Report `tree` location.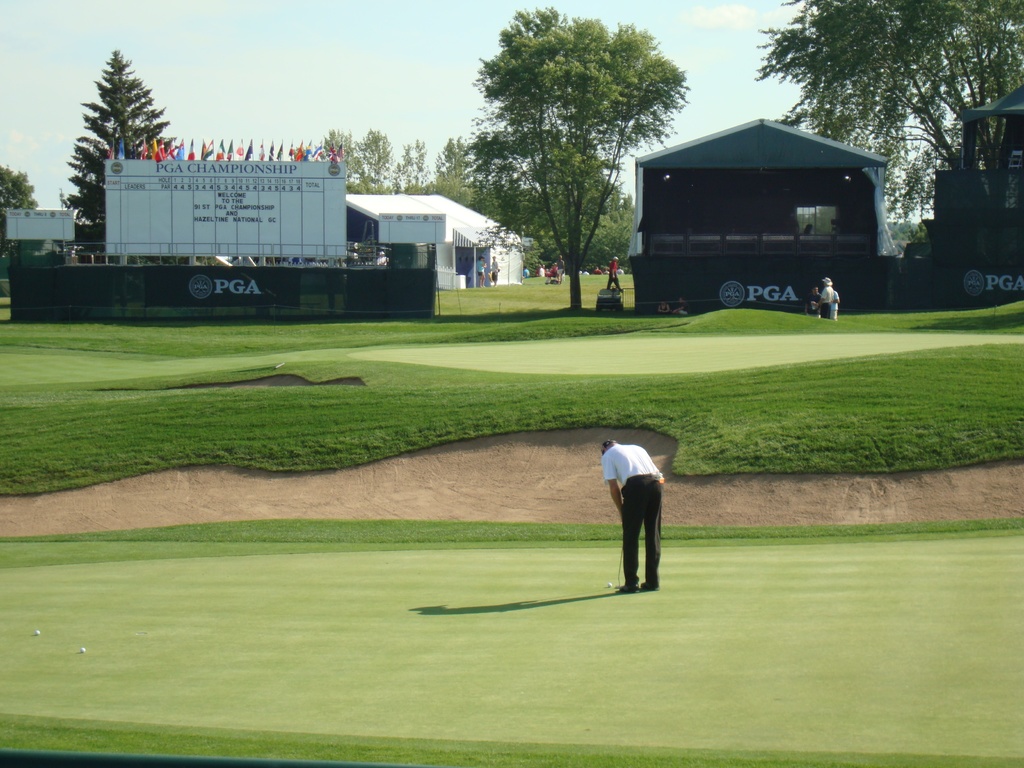
Report: select_region(0, 164, 44, 270).
